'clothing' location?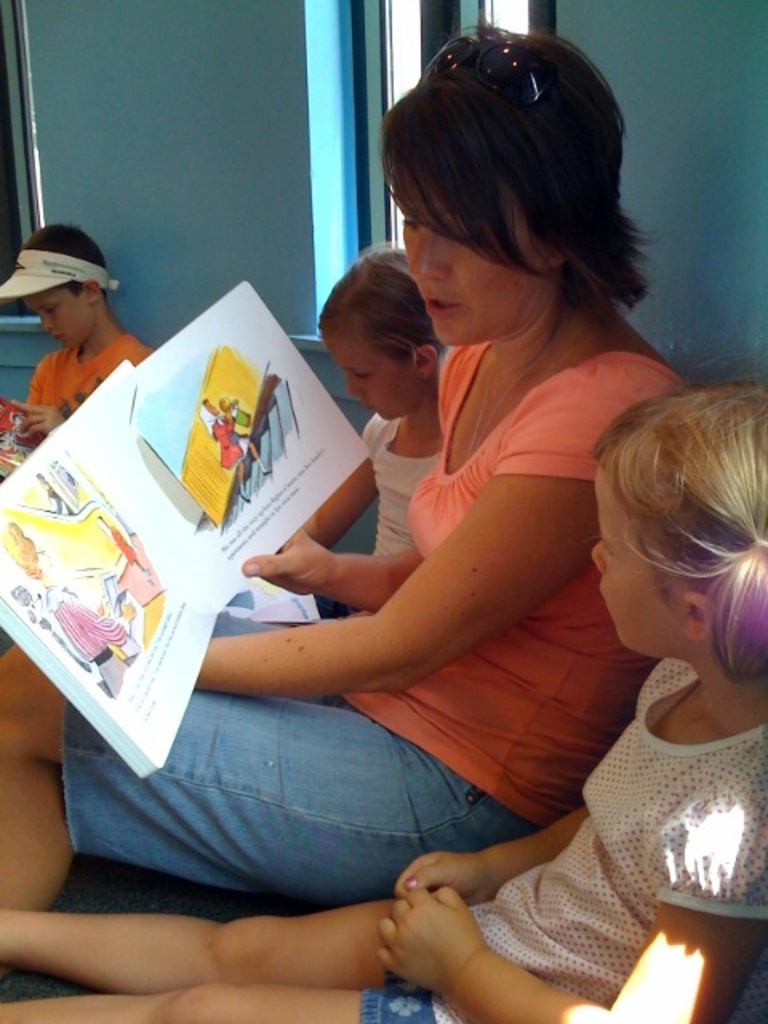
box=[213, 422, 251, 470]
